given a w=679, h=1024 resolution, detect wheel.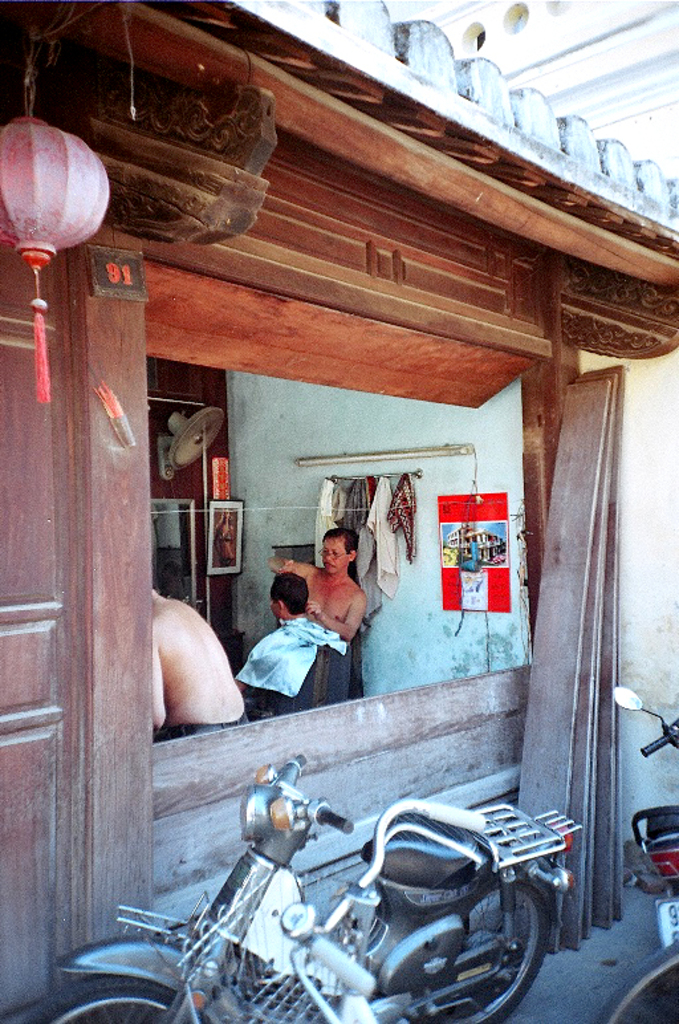
rect(3, 974, 216, 1023).
